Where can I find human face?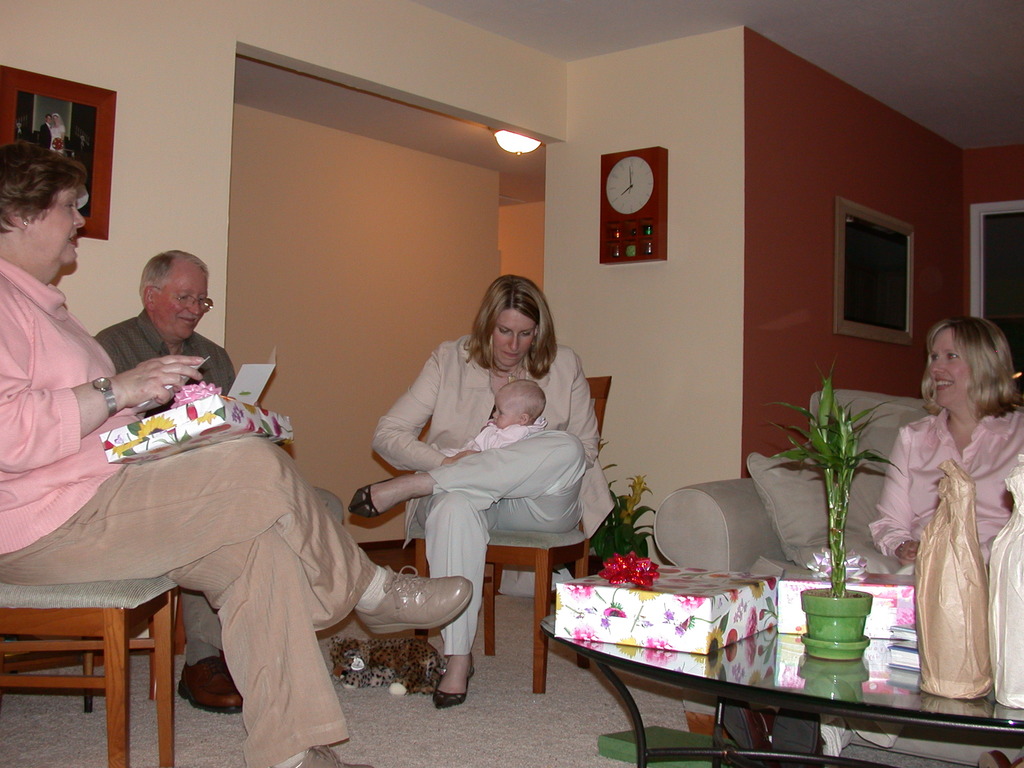
You can find it at bbox(490, 394, 519, 429).
